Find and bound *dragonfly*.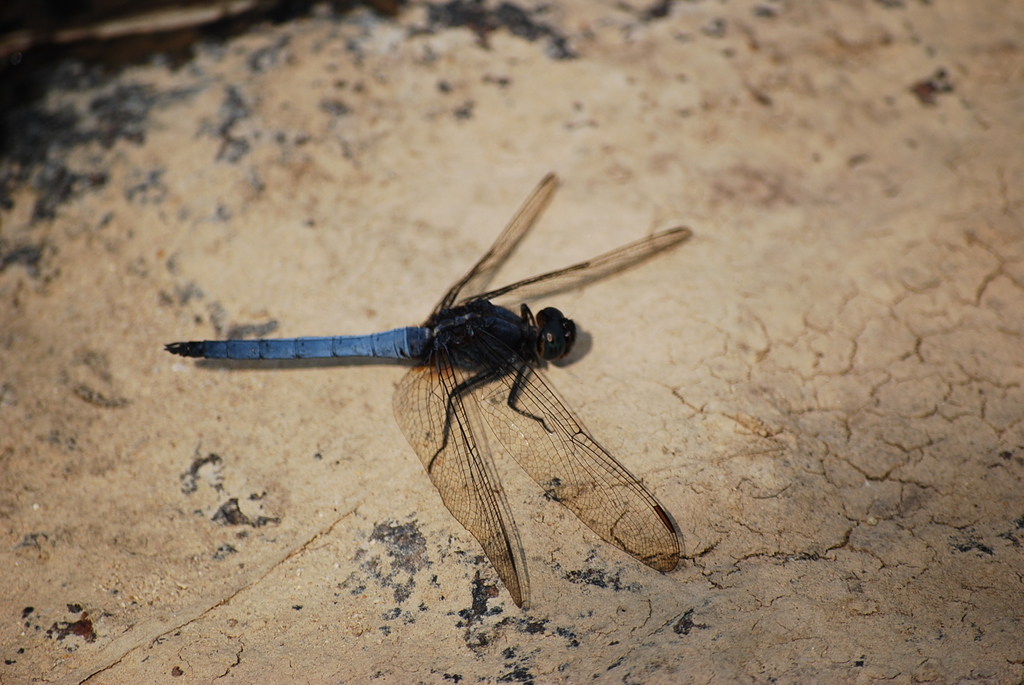
Bound: 157:166:703:614.
